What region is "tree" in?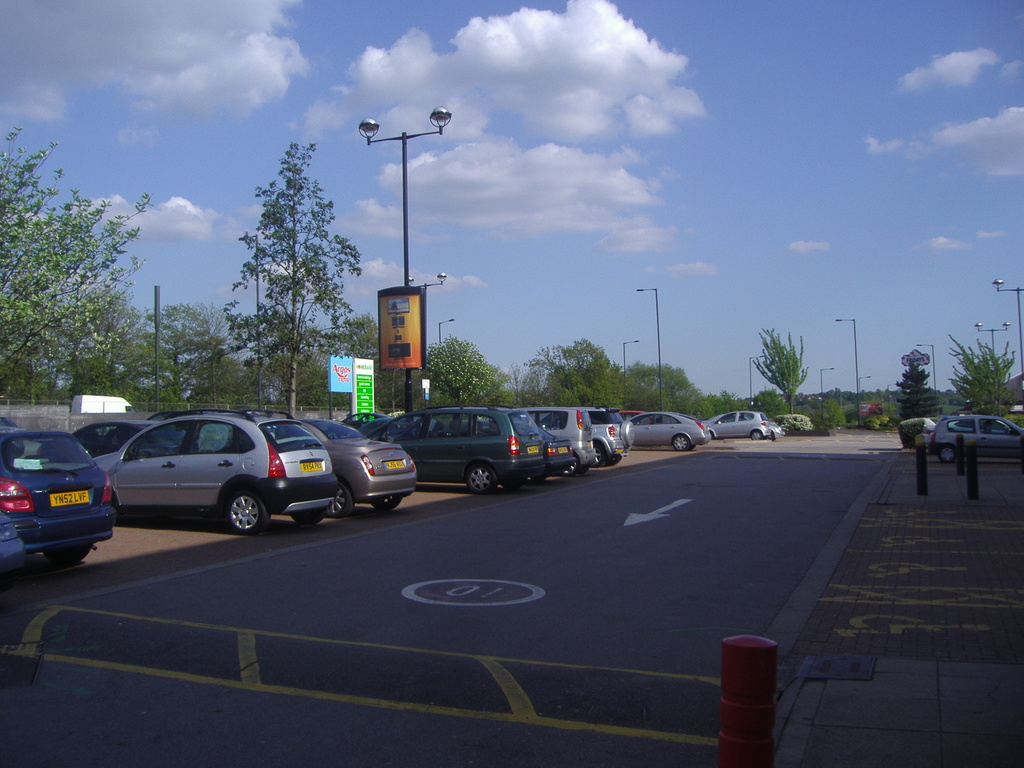
944, 328, 1014, 418.
